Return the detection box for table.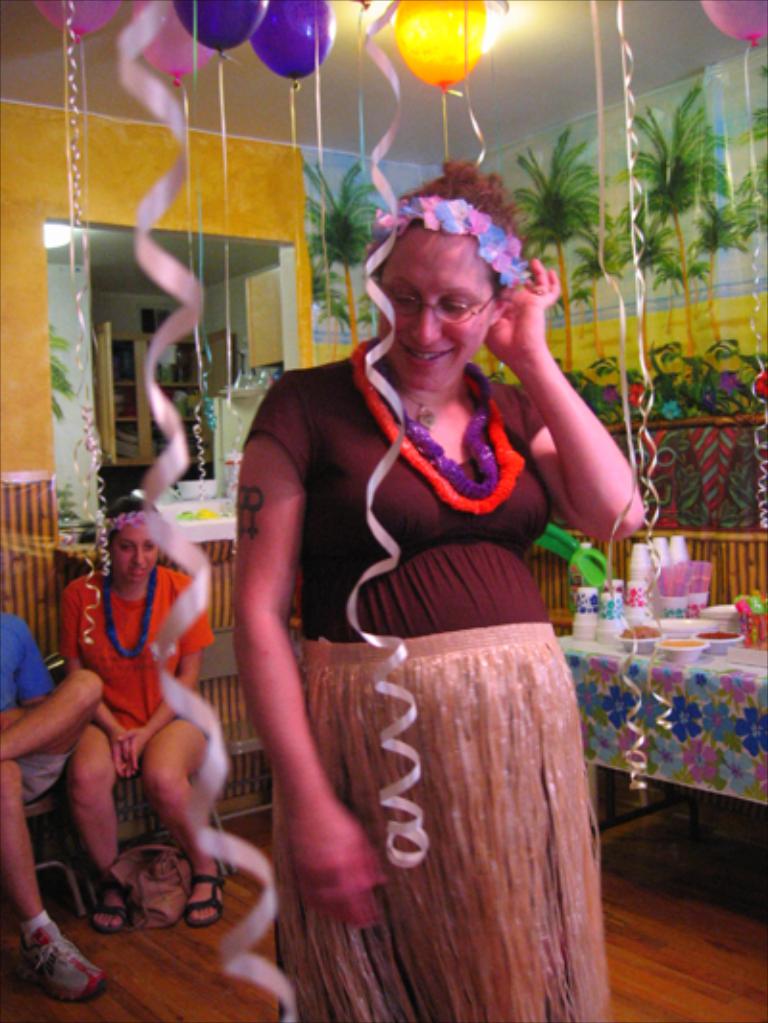
locate(553, 580, 767, 914).
